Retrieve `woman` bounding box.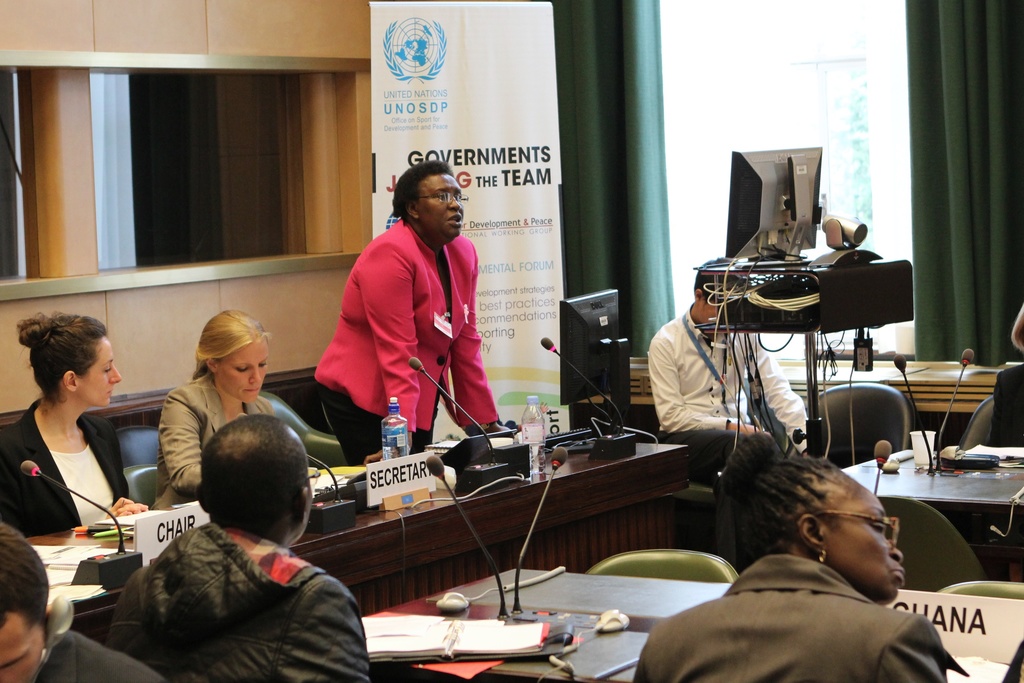
Bounding box: BBox(150, 308, 273, 511).
